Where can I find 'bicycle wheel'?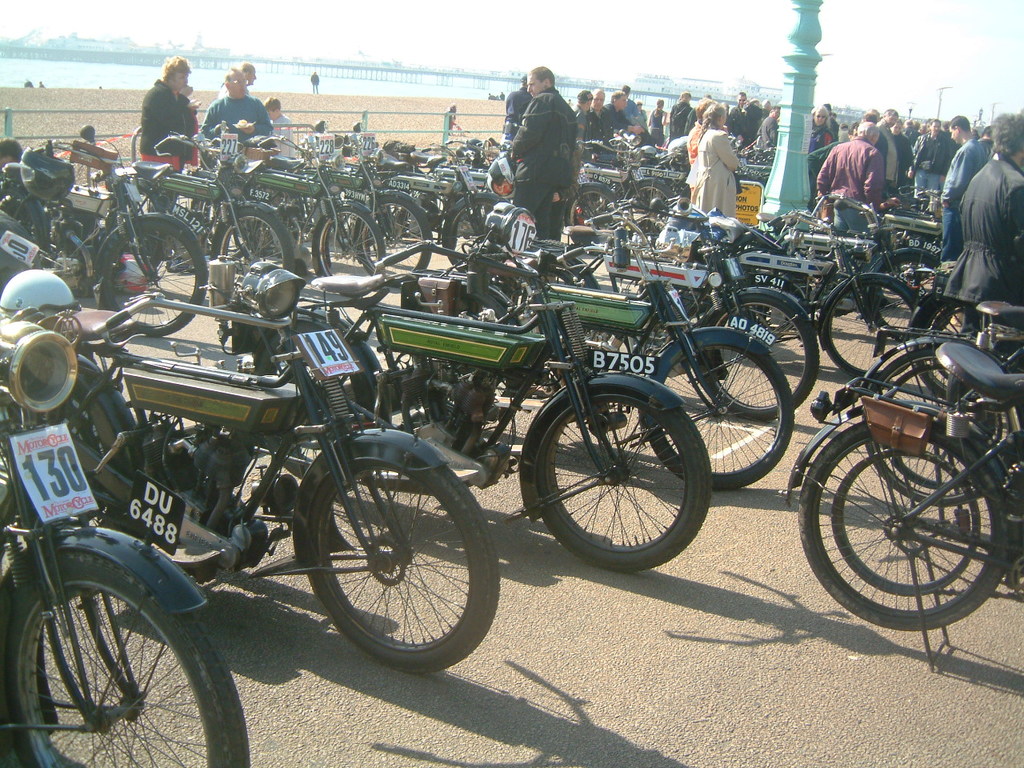
You can find it at region(812, 418, 1003, 636).
